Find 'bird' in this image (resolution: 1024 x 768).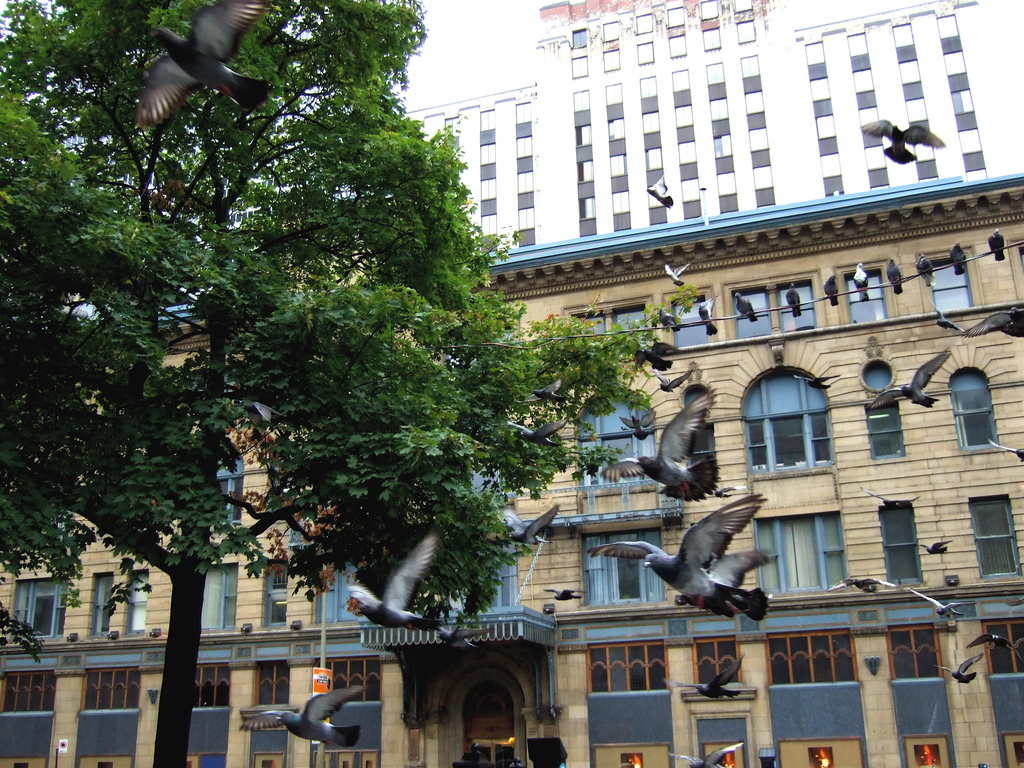
select_region(664, 649, 758, 705).
